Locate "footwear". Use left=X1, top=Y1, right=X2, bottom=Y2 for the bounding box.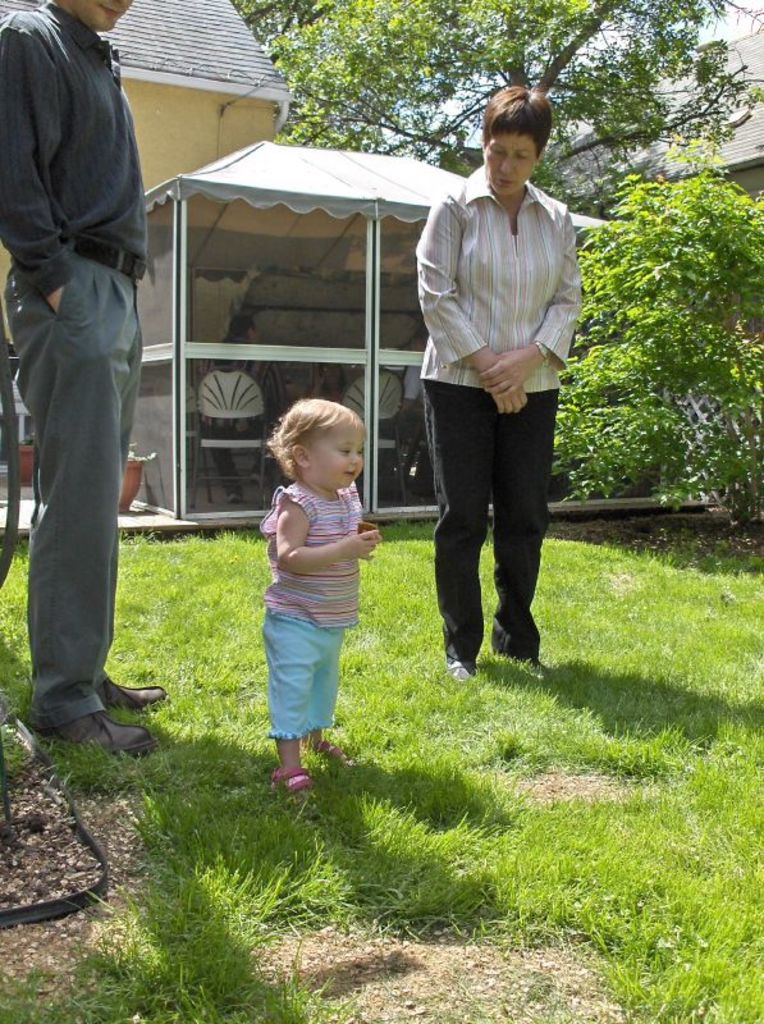
left=493, top=640, right=554, bottom=685.
